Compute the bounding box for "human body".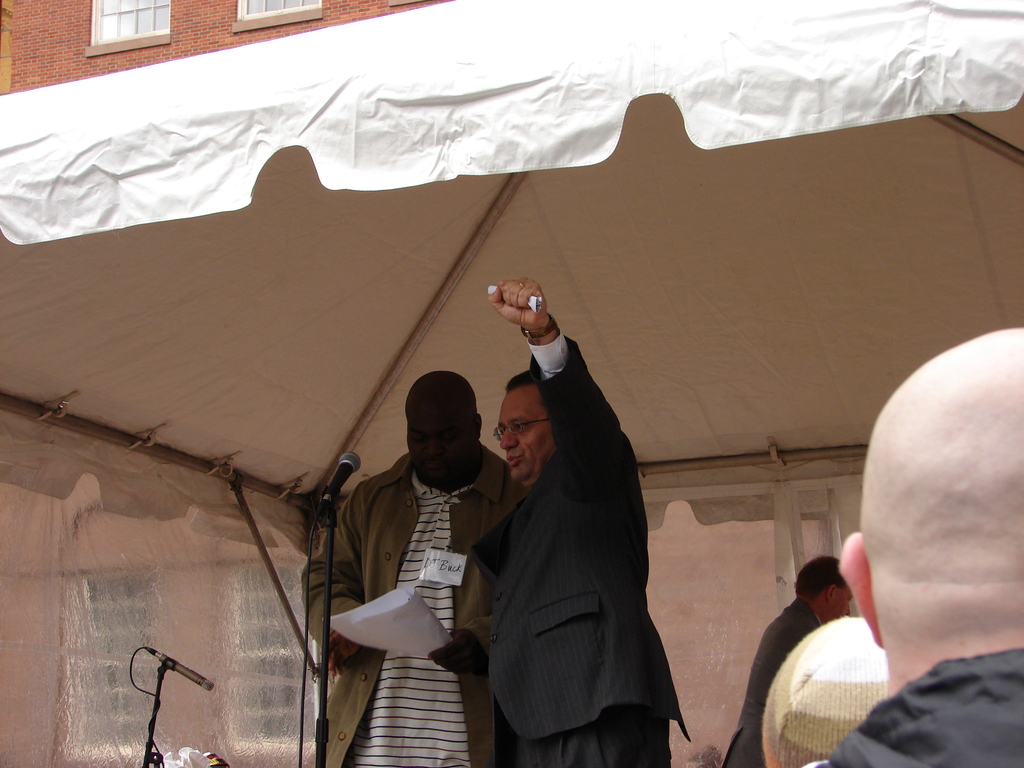
<region>316, 372, 512, 758</region>.
